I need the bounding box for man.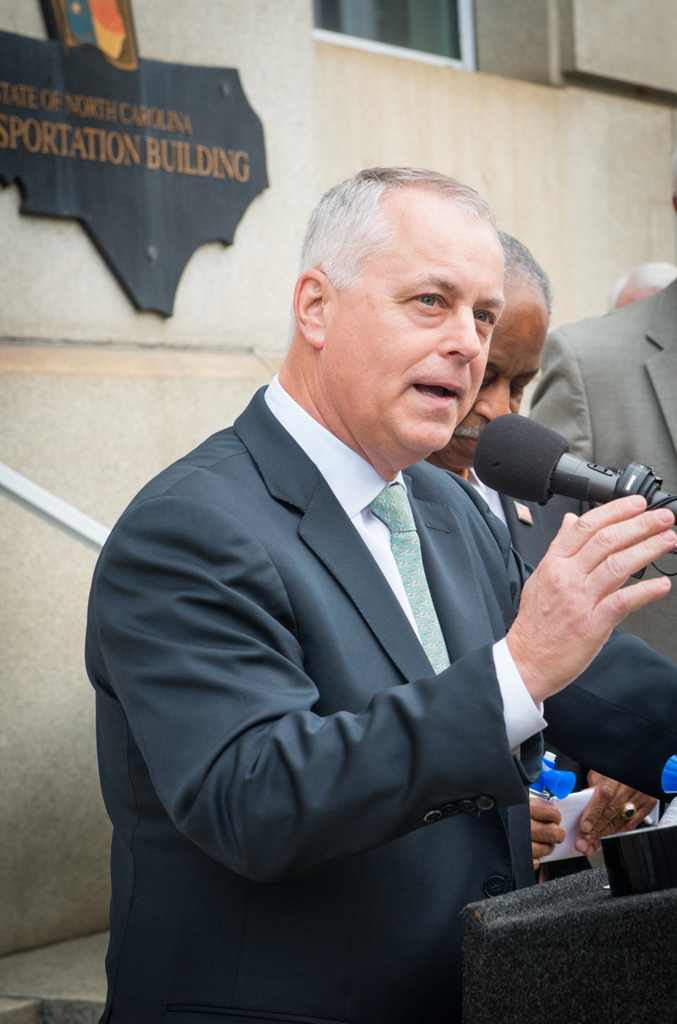
Here it is: bbox=(421, 226, 676, 864).
